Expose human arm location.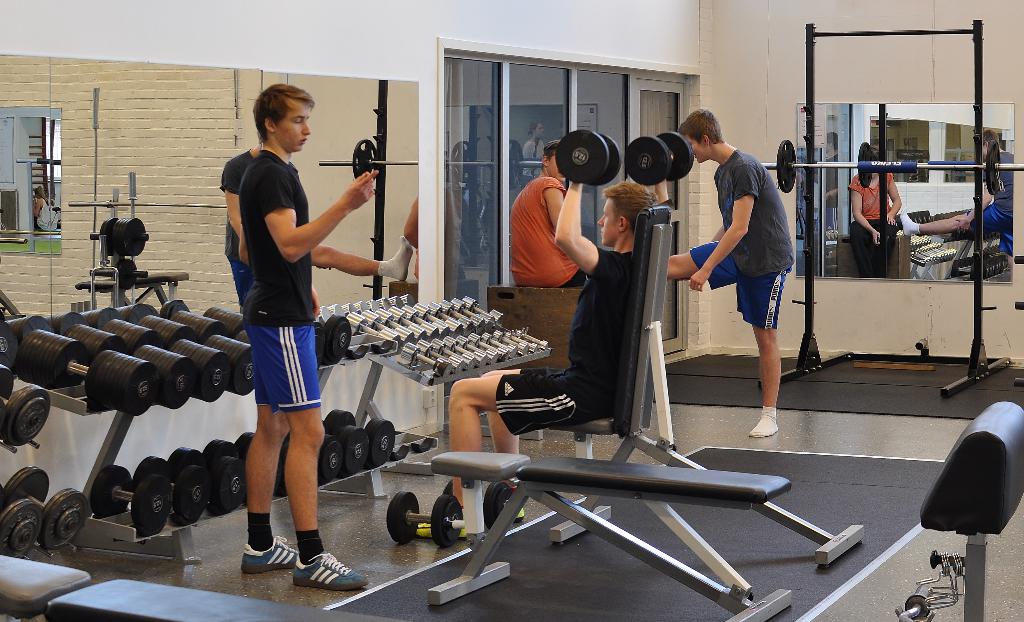
Exposed at 705:211:730:244.
